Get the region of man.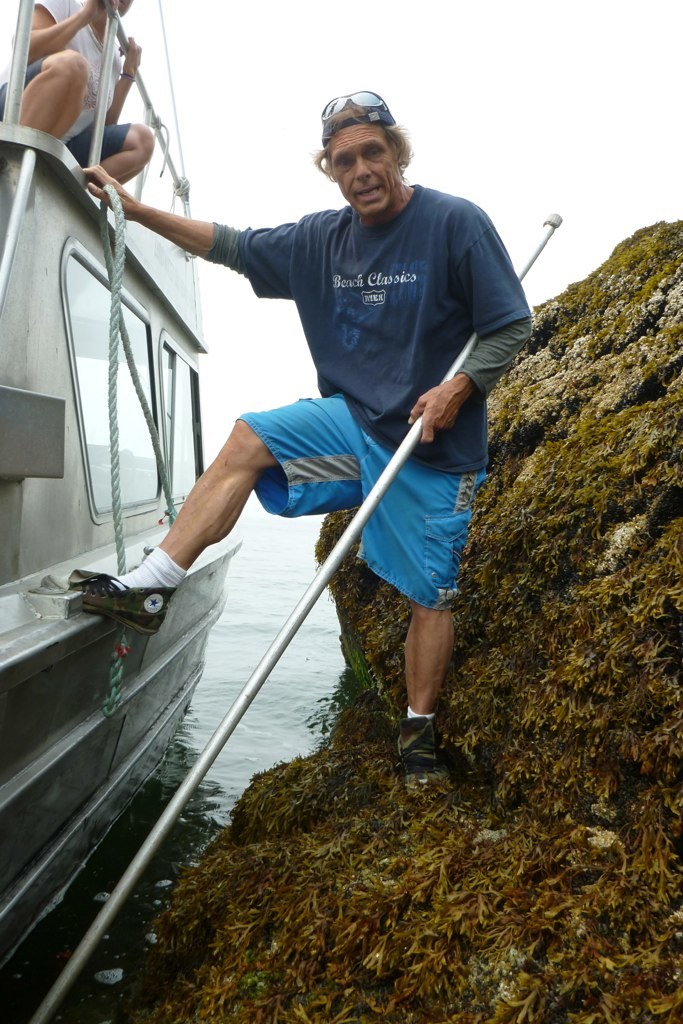
<bbox>0, 0, 155, 195</bbox>.
